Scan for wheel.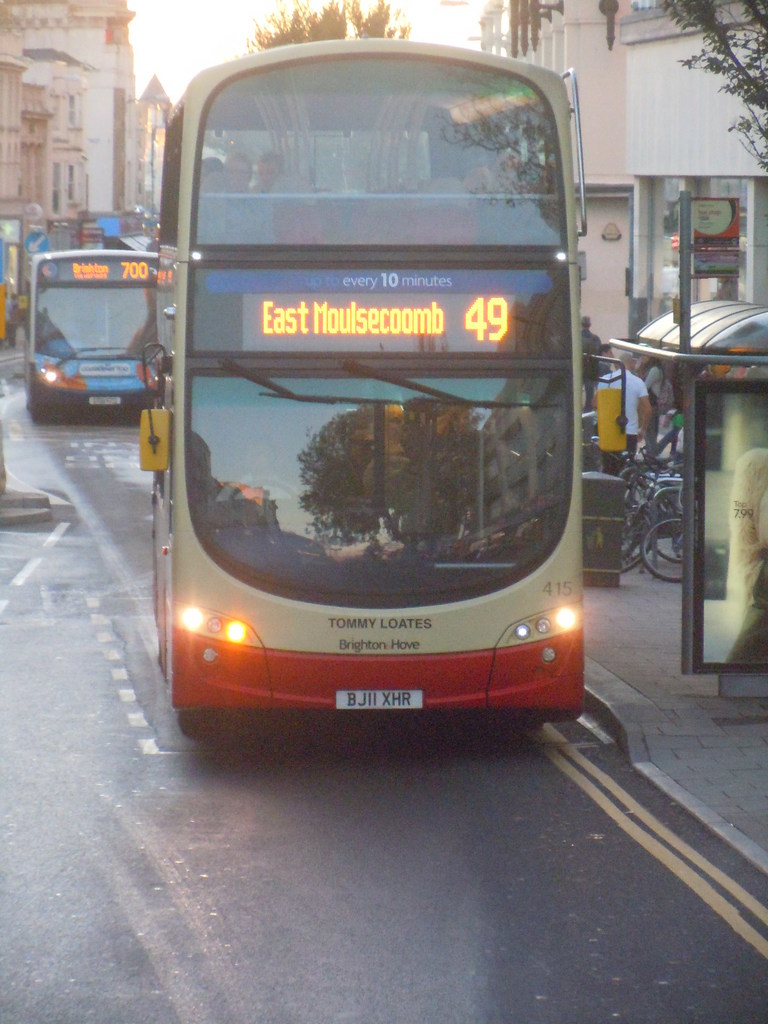
Scan result: [x1=620, y1=511, x2=651, y2=572].
